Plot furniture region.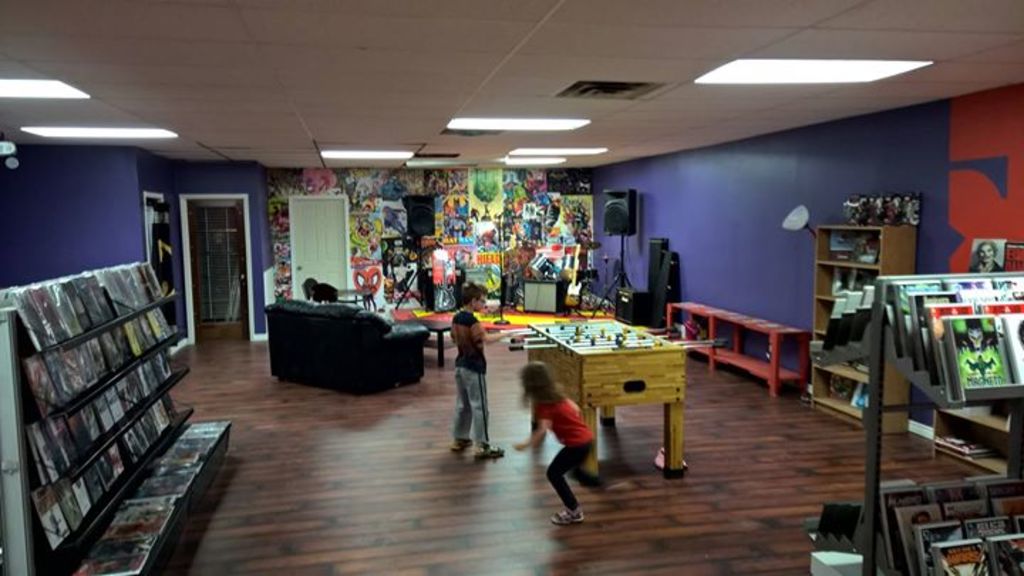
Plotted at crop(513, 320, 684, 474).
